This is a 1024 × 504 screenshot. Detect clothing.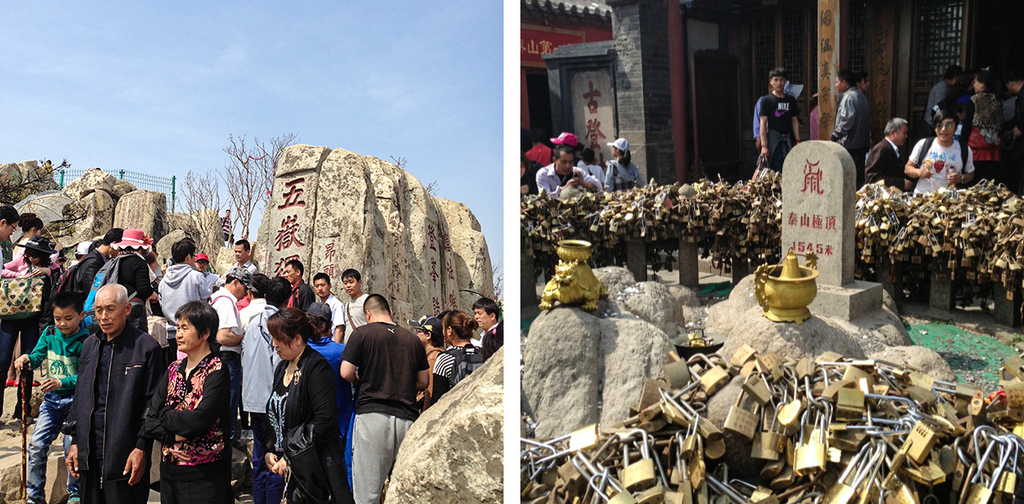
343/314/426/503.
